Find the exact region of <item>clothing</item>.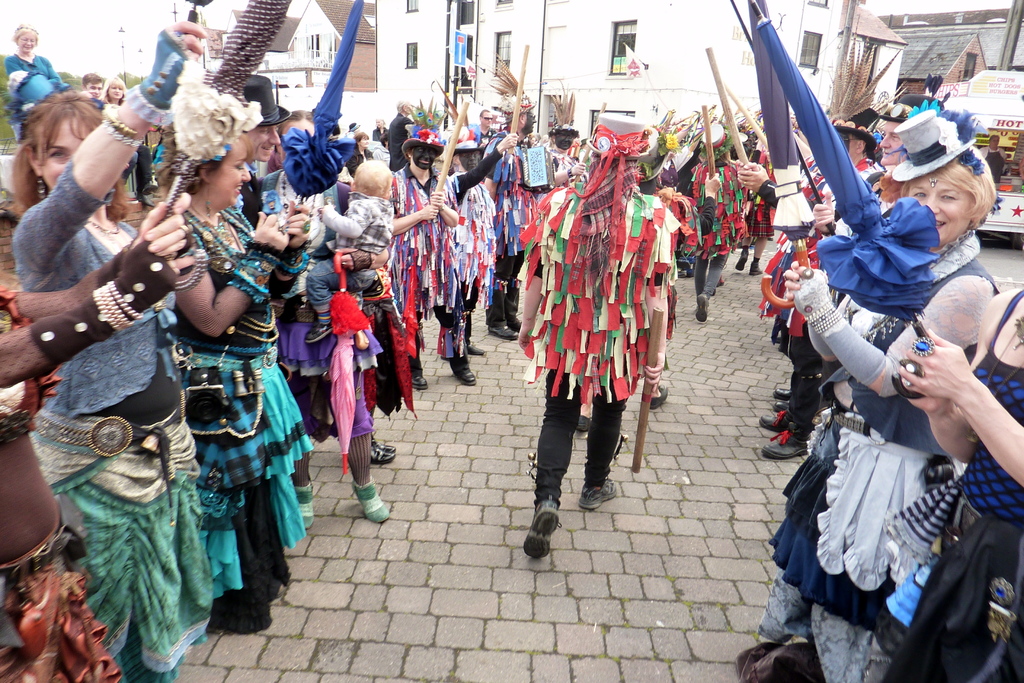
Exact region: <region>298, 190, 397, 317</region>.
